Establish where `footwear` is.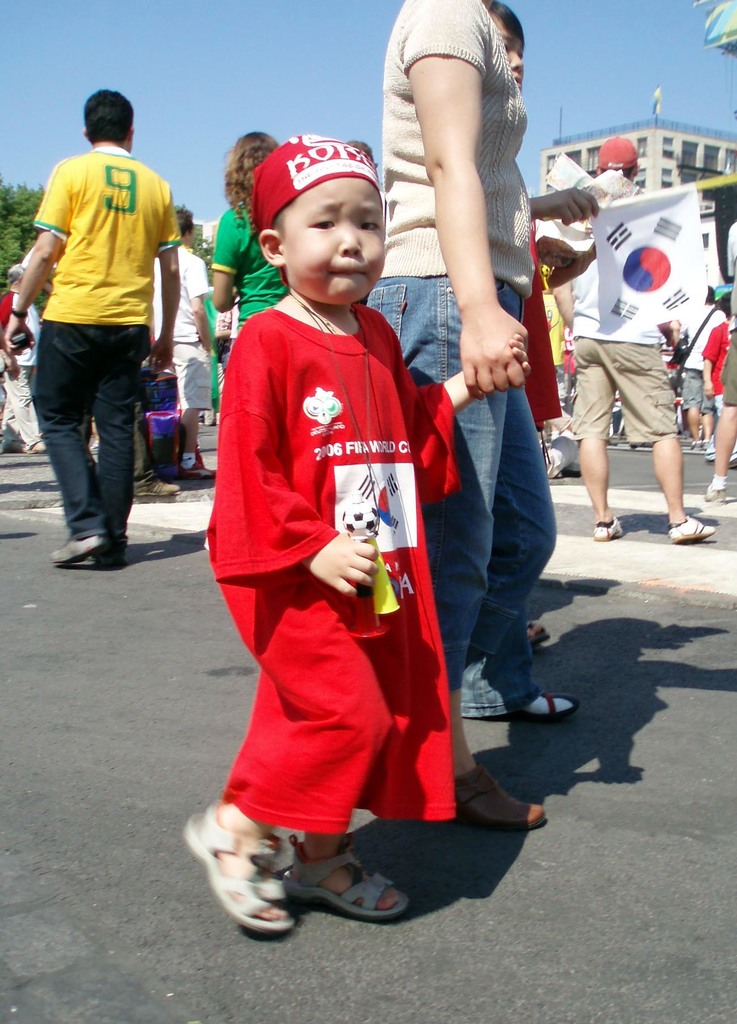
Established at crop(496, 685, 584, 724).
